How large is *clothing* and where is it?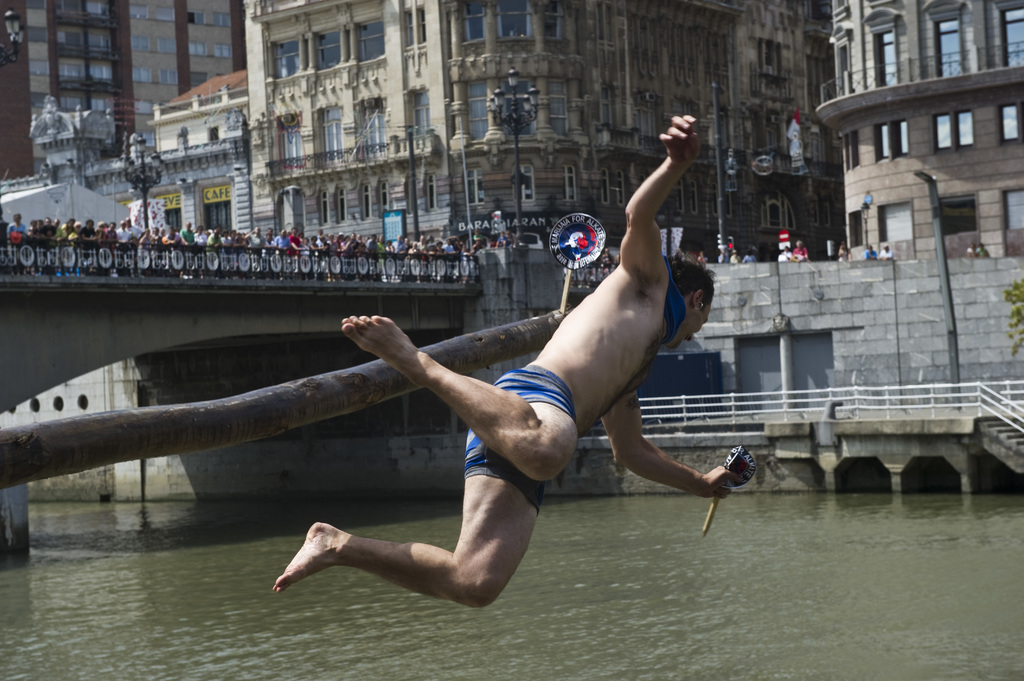
Bounding box: x1=863 y1=250 x2=882 y2=256.
